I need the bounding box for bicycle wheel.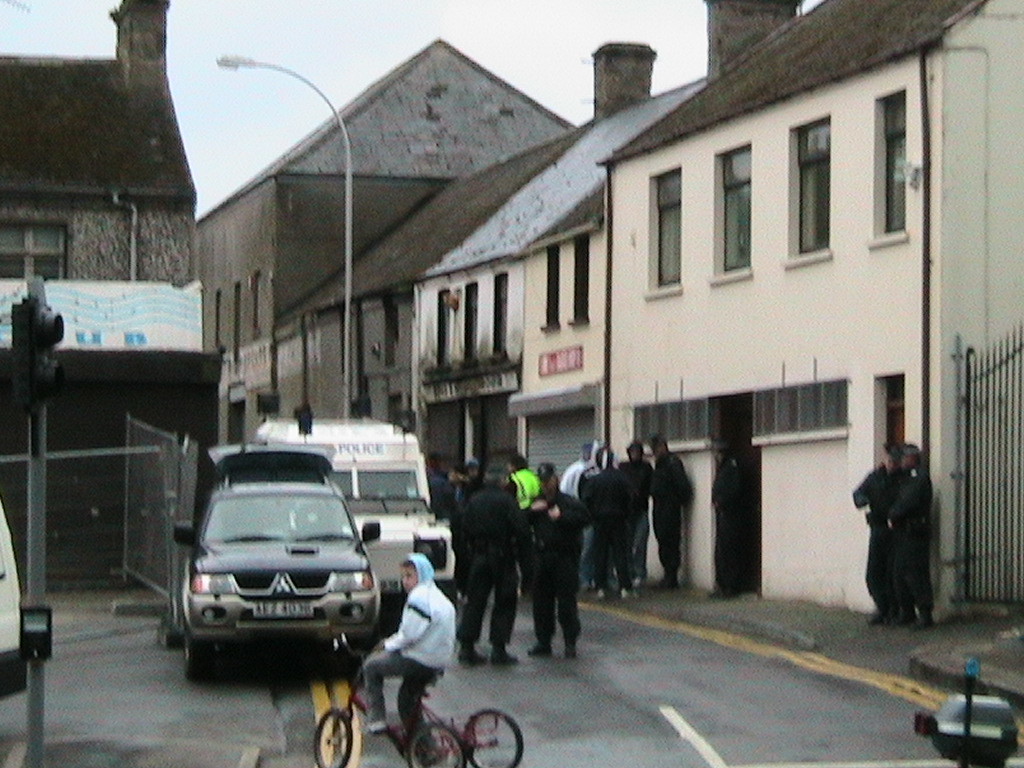
Here it is: left=469, top=706, right=527, bottom=767.
